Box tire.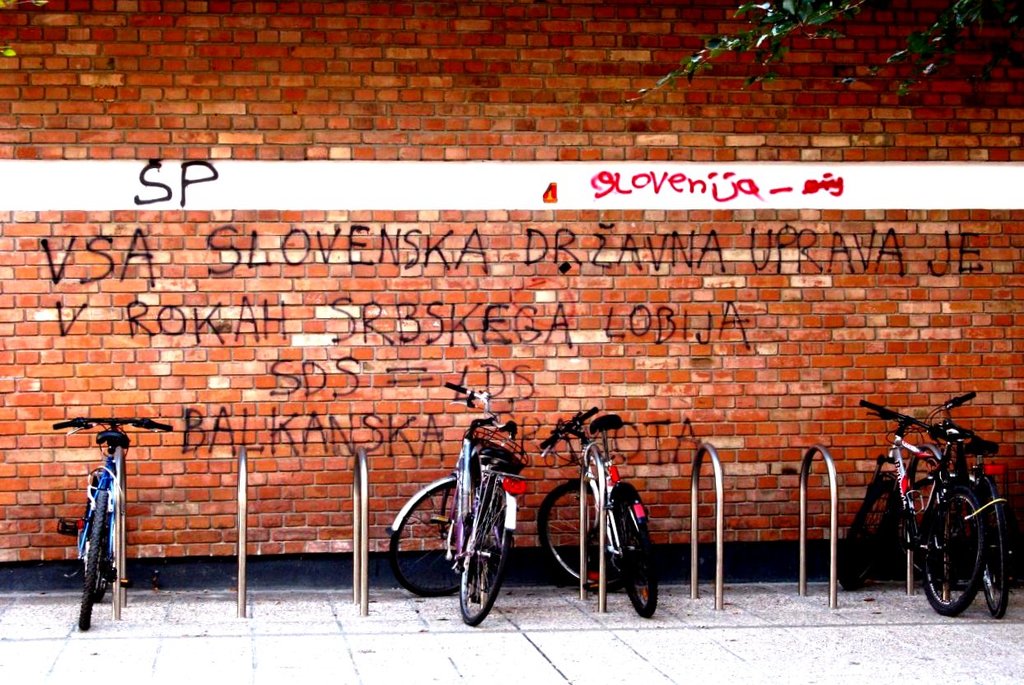
<bbox>456, 479, 525, 624</bbox>.
